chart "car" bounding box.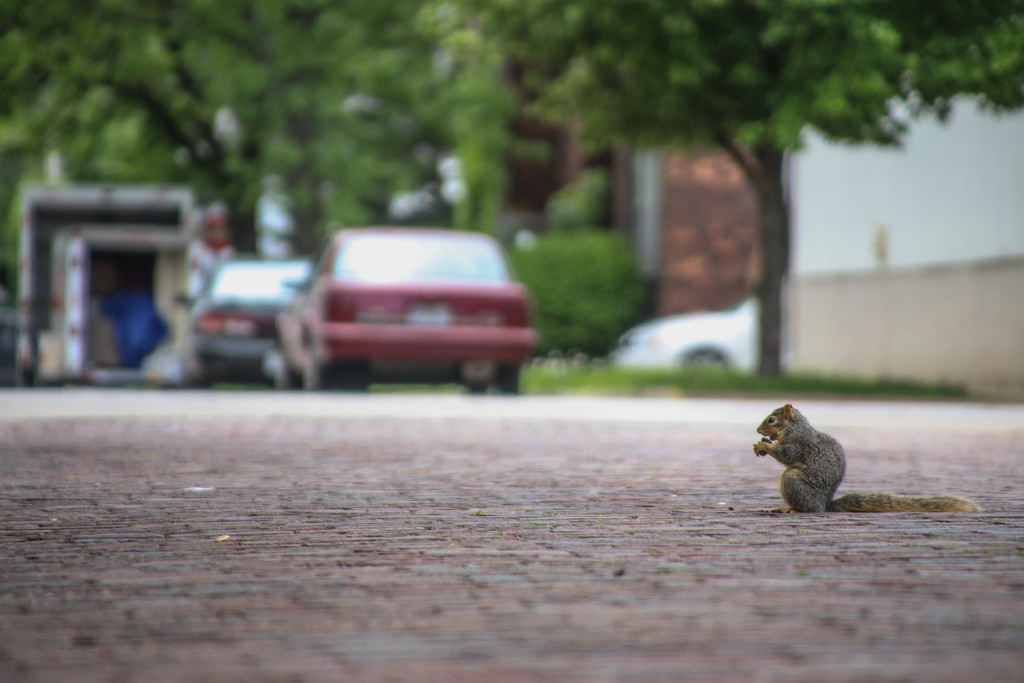
Charted: locate(607, 289, 758, 386).
